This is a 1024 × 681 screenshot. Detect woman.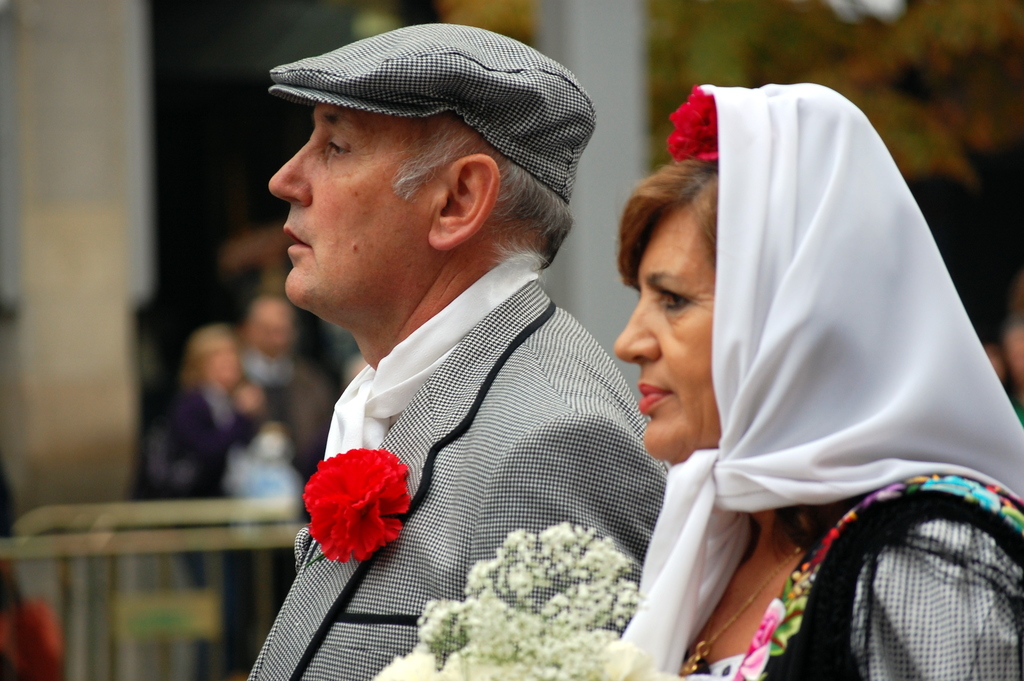
x1=527, y1=52, x2=977, y2=680.
